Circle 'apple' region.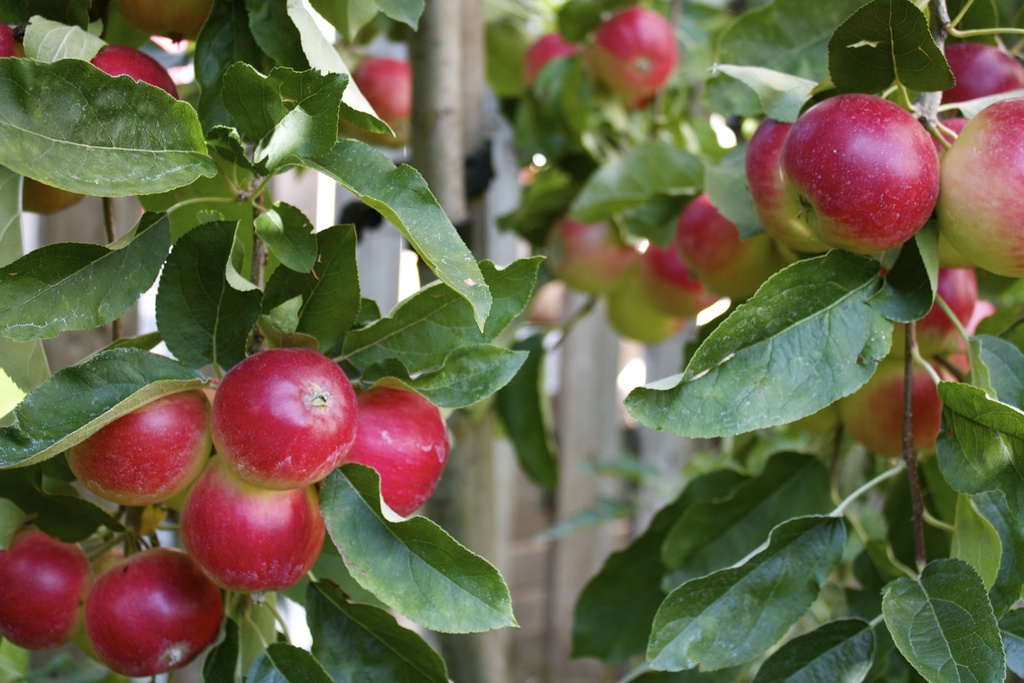
Region: 590, 9, 675, 108.
